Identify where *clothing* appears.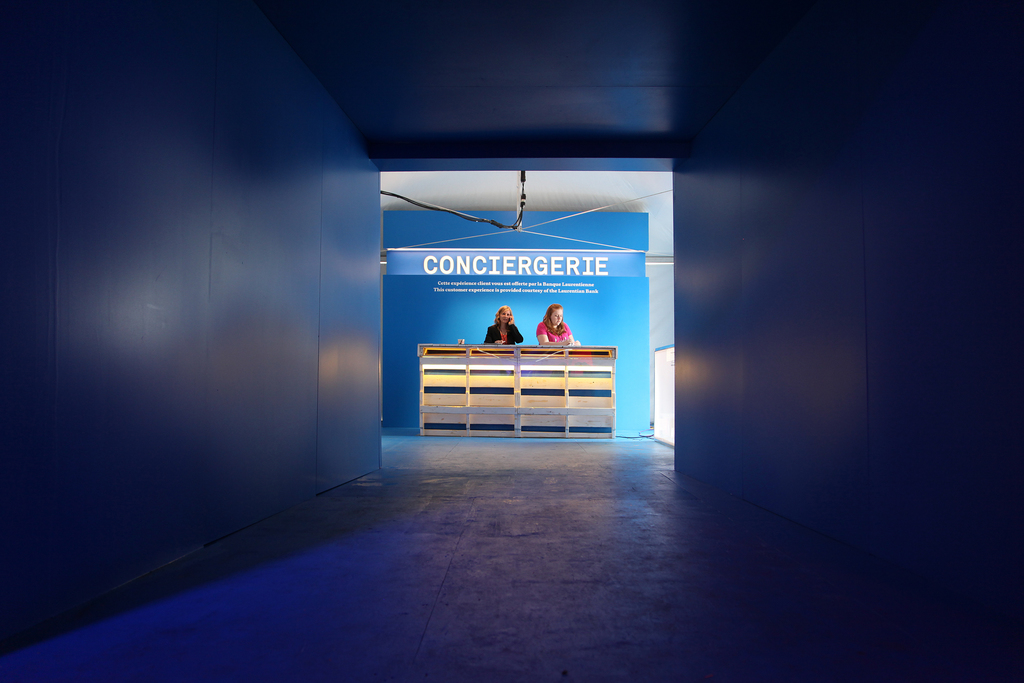
Appears at 482:322:524:345.
